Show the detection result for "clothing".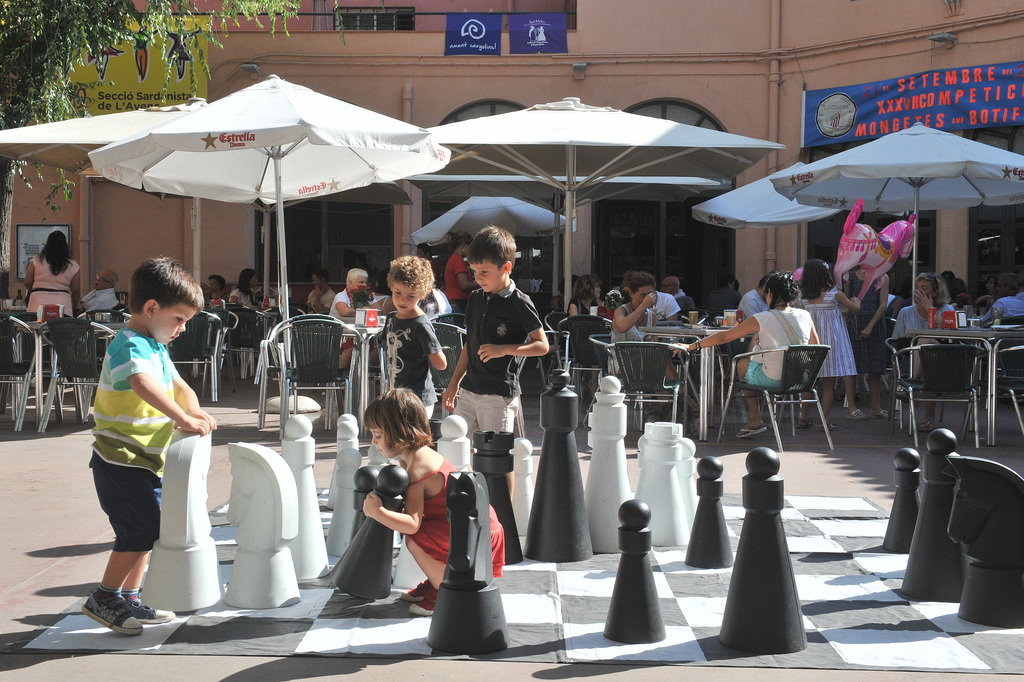
[381, 306, 440, 399].
